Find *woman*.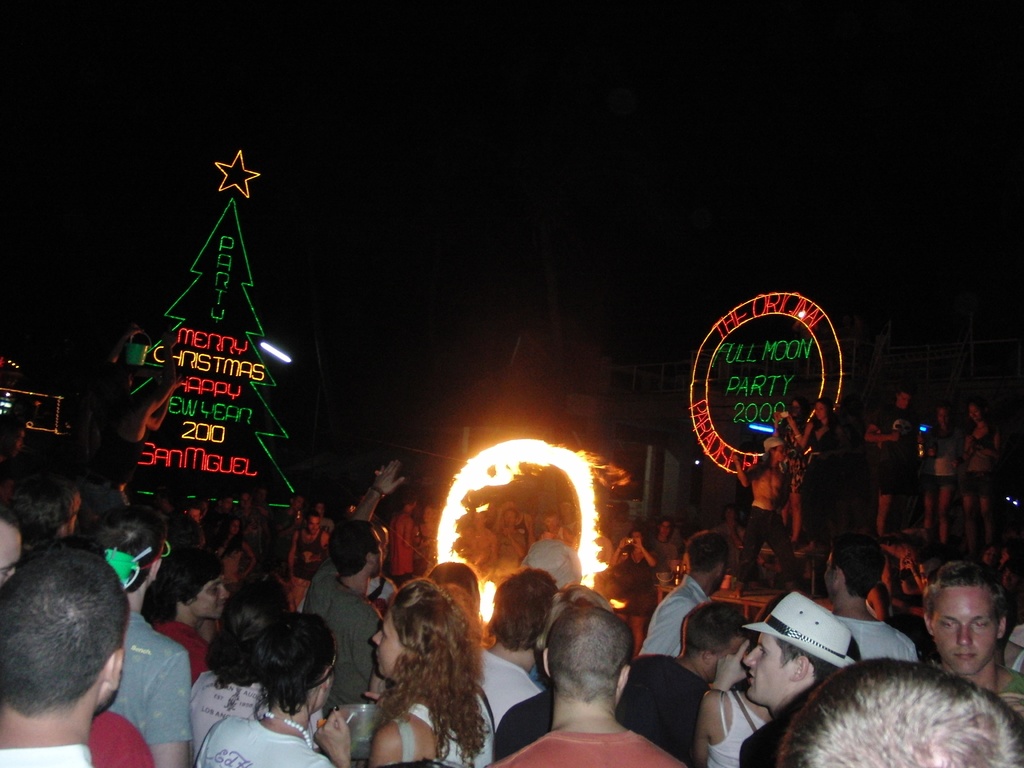
[314,577,494,767].
